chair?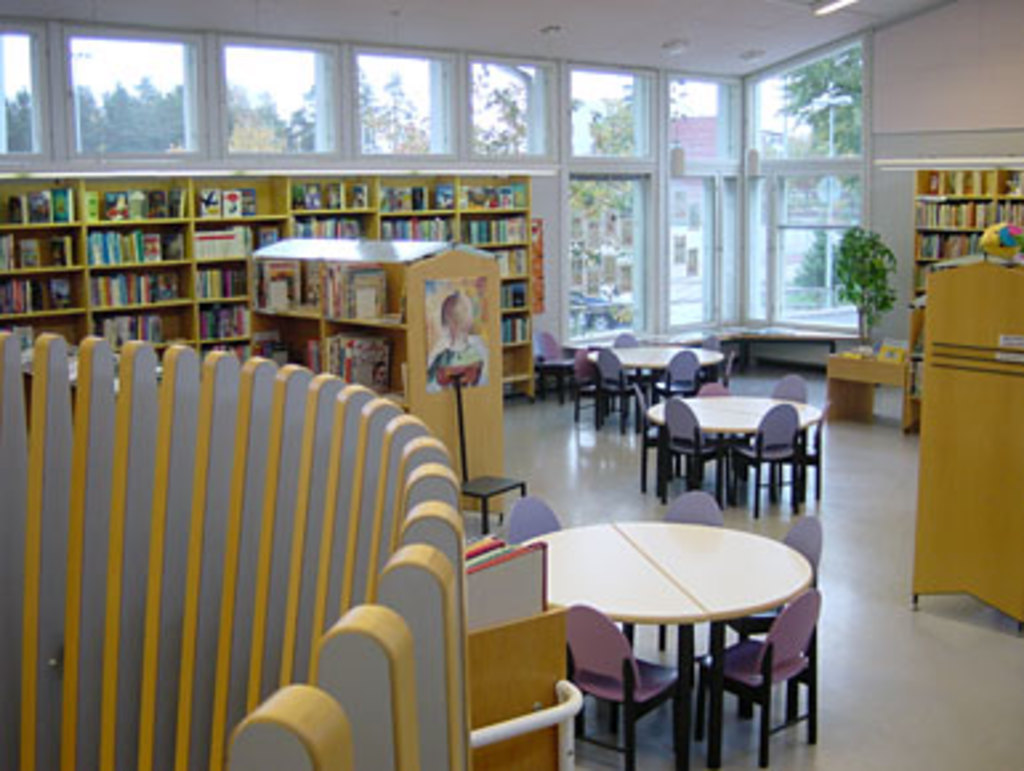
select_region(500, 497, 567, 548)
